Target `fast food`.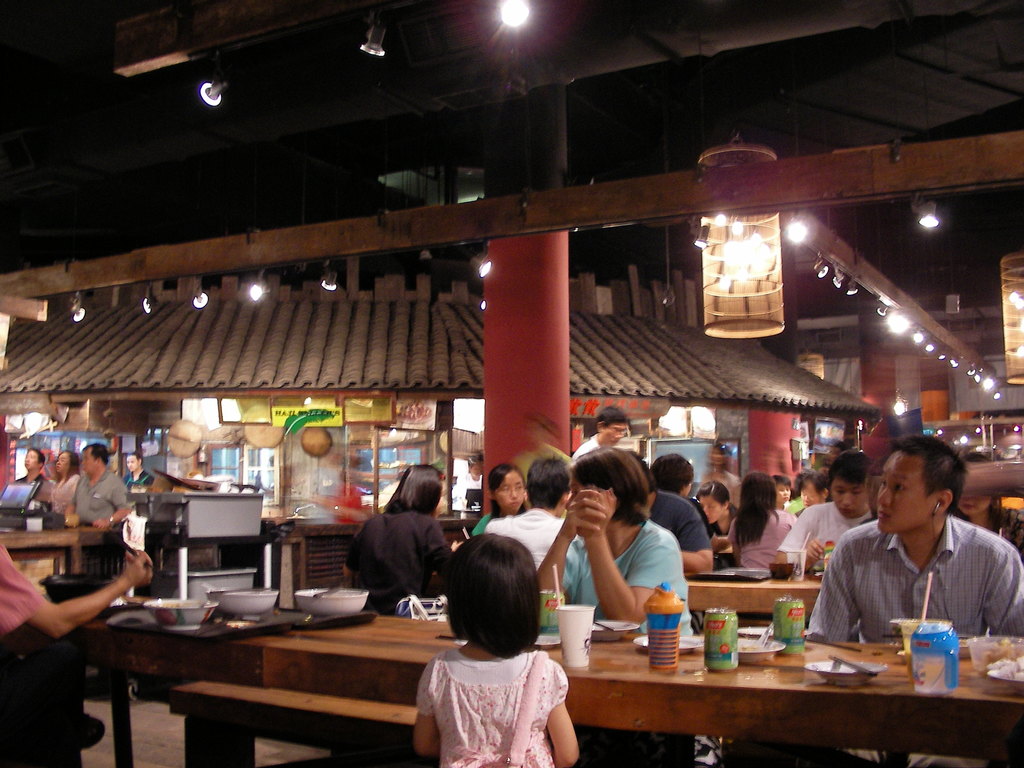
Target region: crop(141, 593, 211, 627).
